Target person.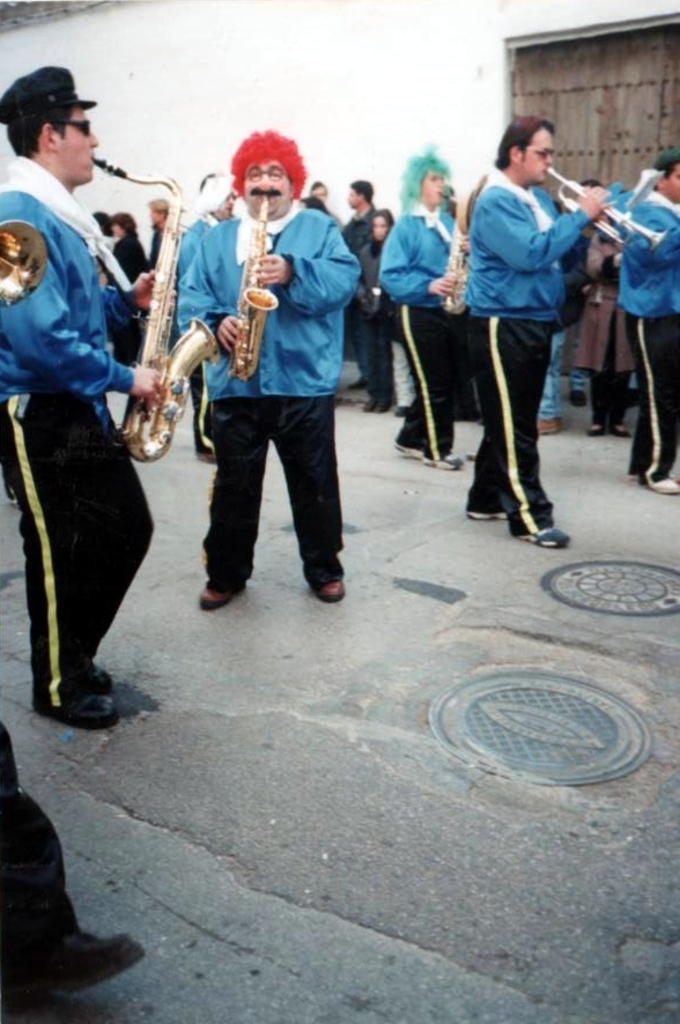
Target region: 576:183:622:436.
